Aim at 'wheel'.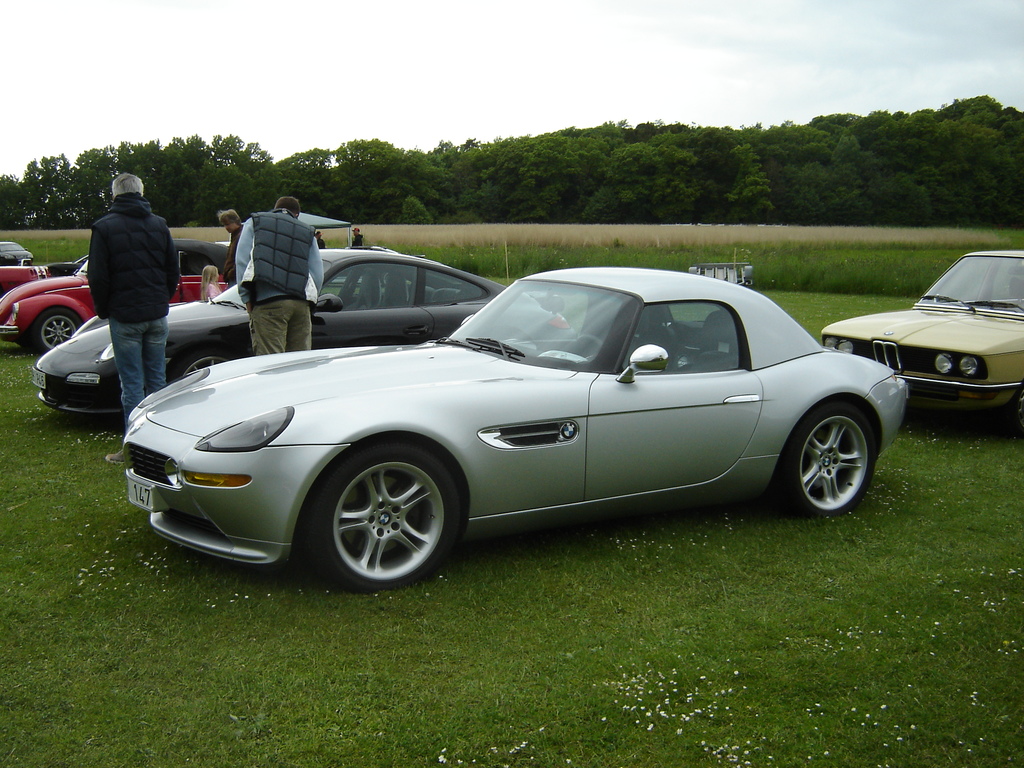
Aimed at rect(19, 304, 84, 355).
